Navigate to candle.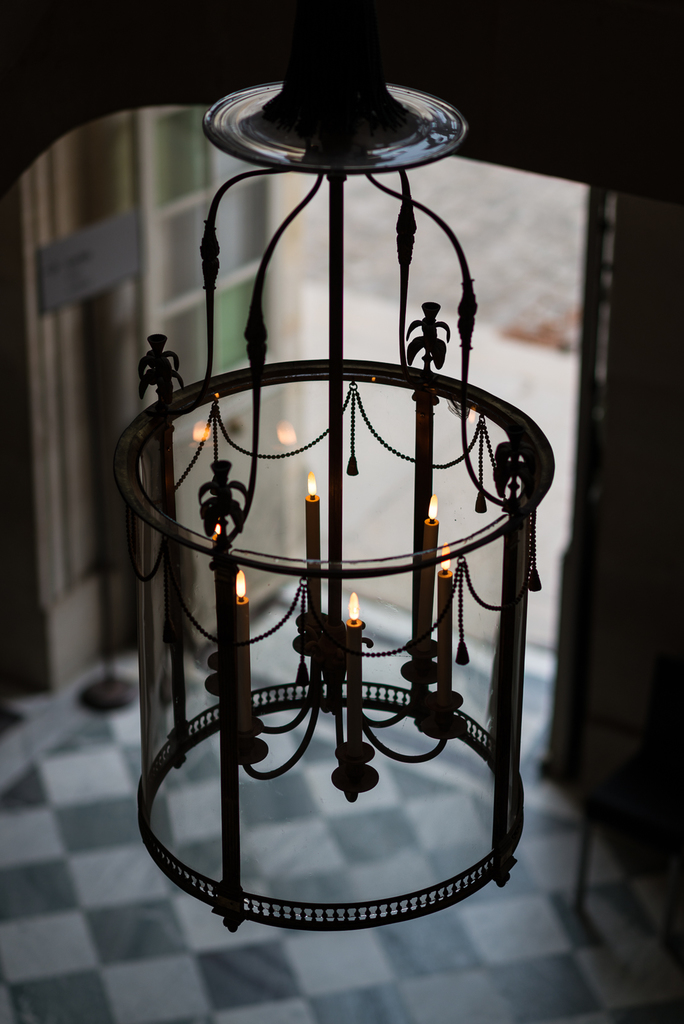
Navigation target: rect(238, 568, 252, 729).
